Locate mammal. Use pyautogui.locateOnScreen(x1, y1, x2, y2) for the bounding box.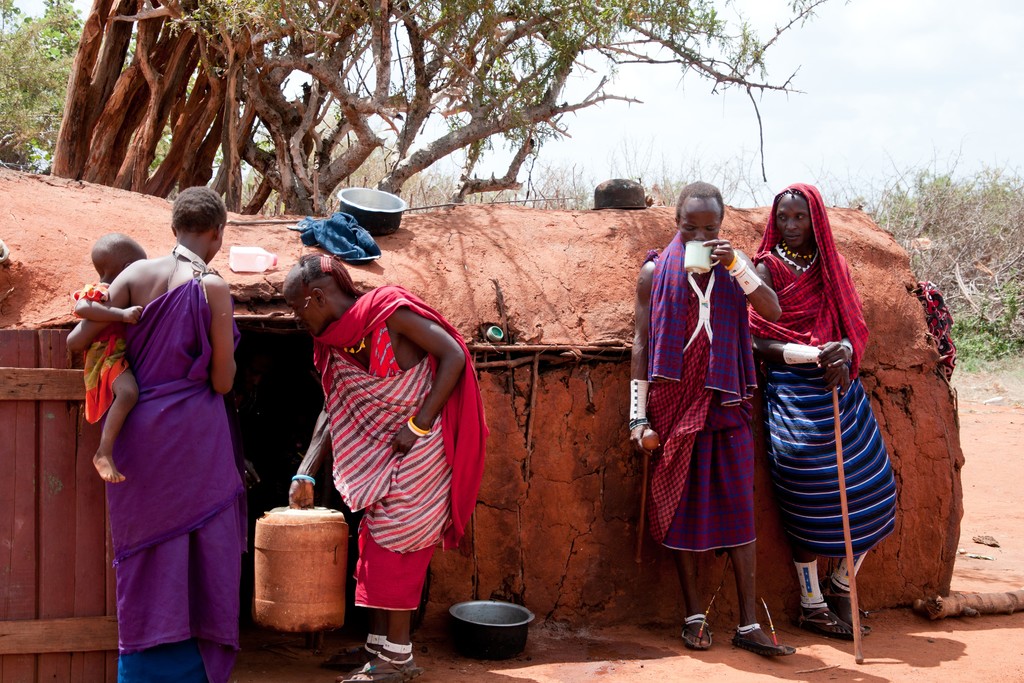
pyautogui.locateOnScreen(65, 185, 246, 682).
